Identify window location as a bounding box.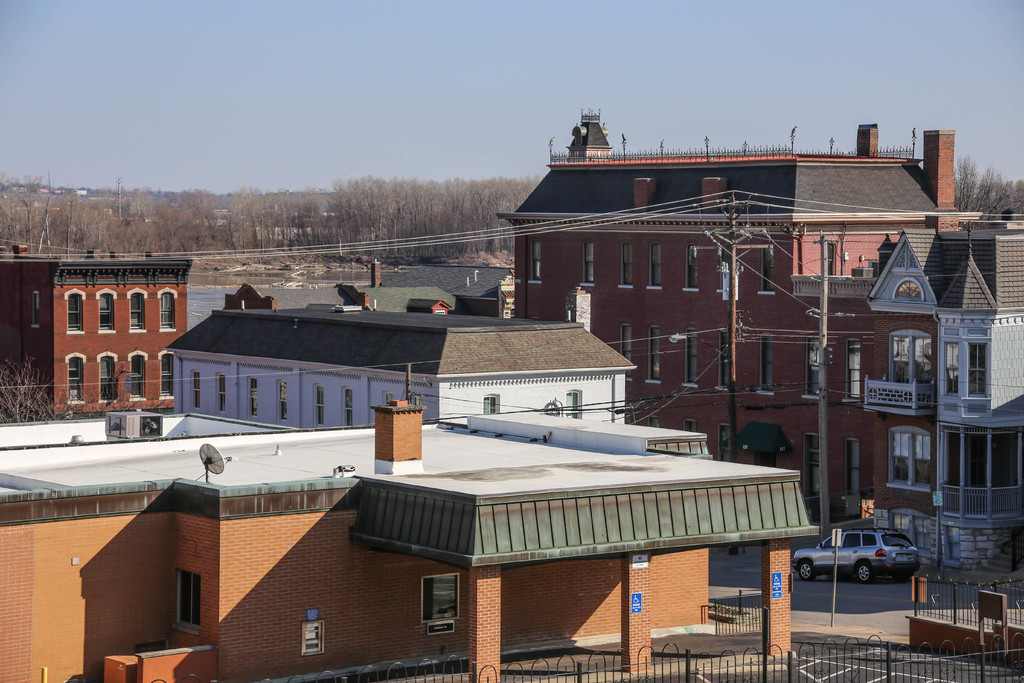
(214,372,225,415).
